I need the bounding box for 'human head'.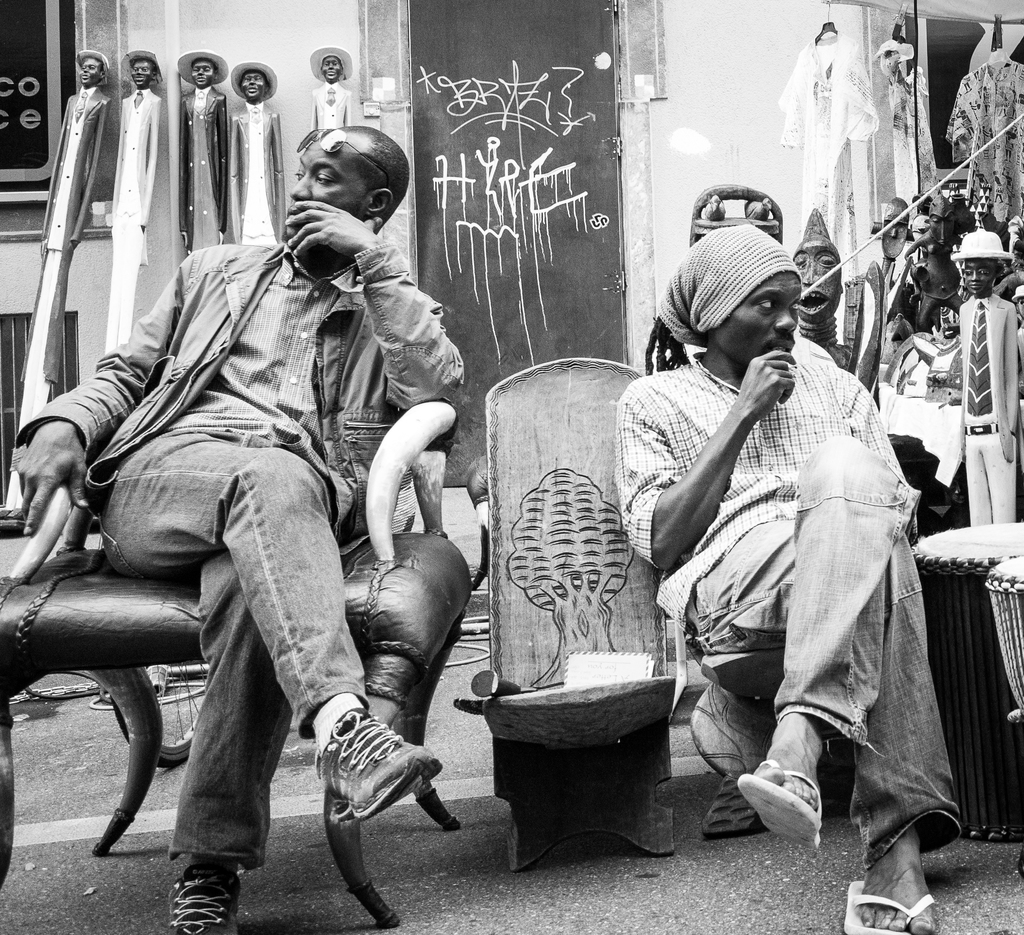
Here it is: region(790, 206, 846, 326).
